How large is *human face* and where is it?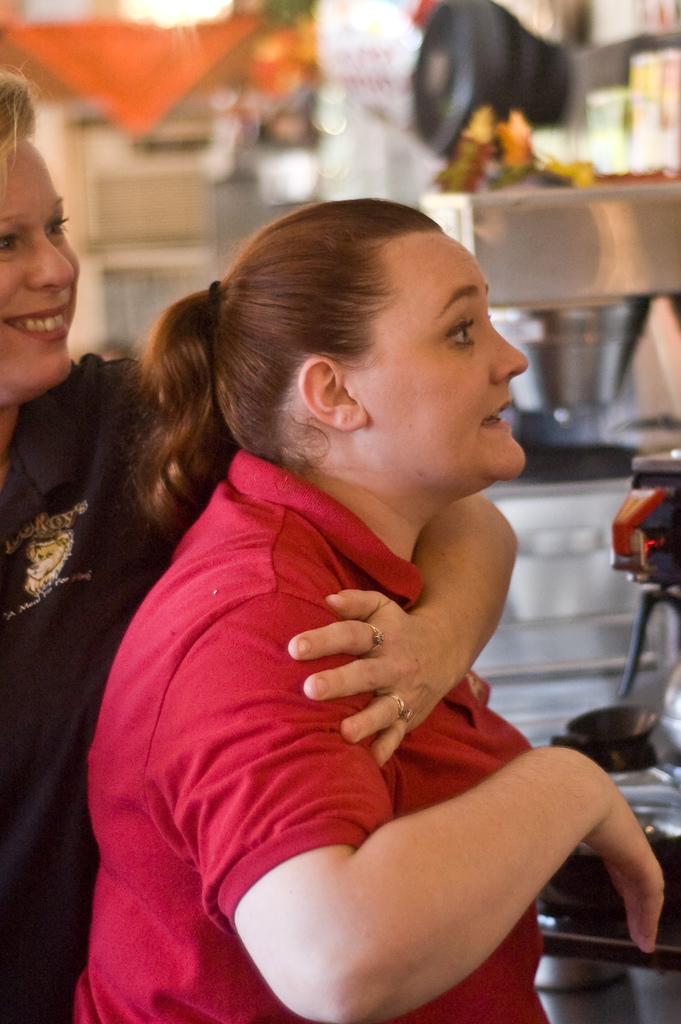
Bounding box: [x1=343, y1=230, x2=527, y2=509].
